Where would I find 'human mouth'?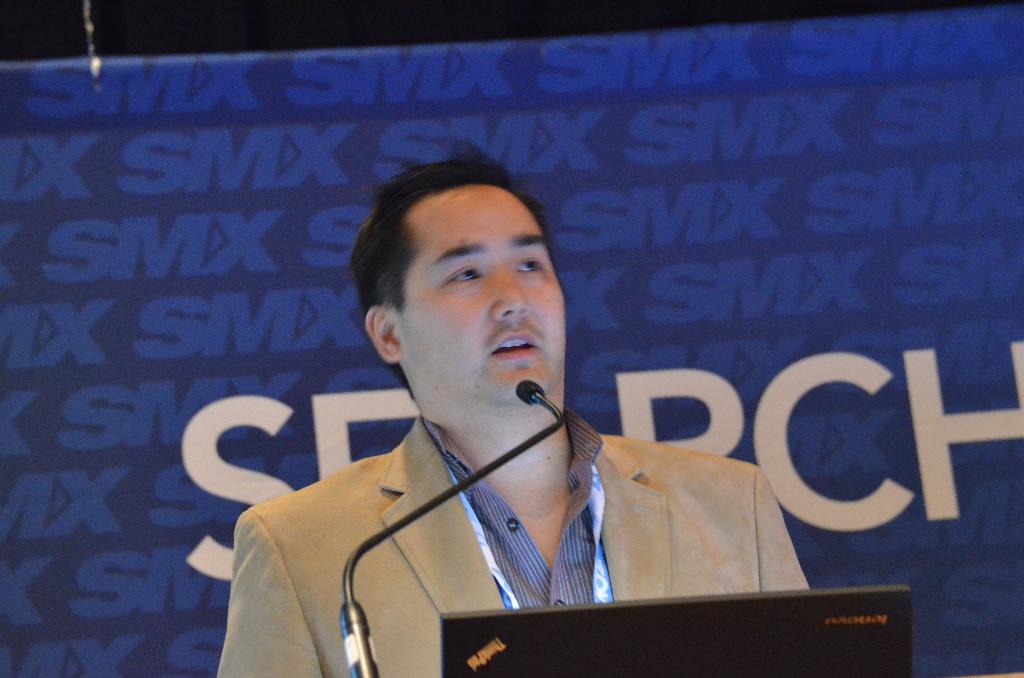
At bbox(488, 329, 541, 359).
